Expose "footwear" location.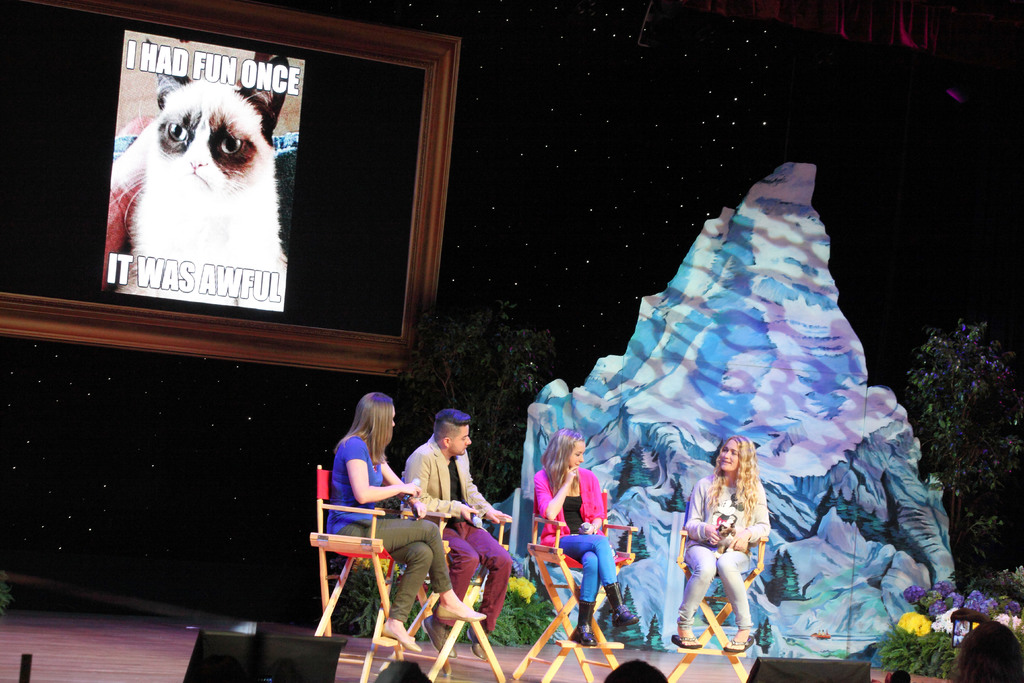
Exposed at box(436, 605, 487, 620).
